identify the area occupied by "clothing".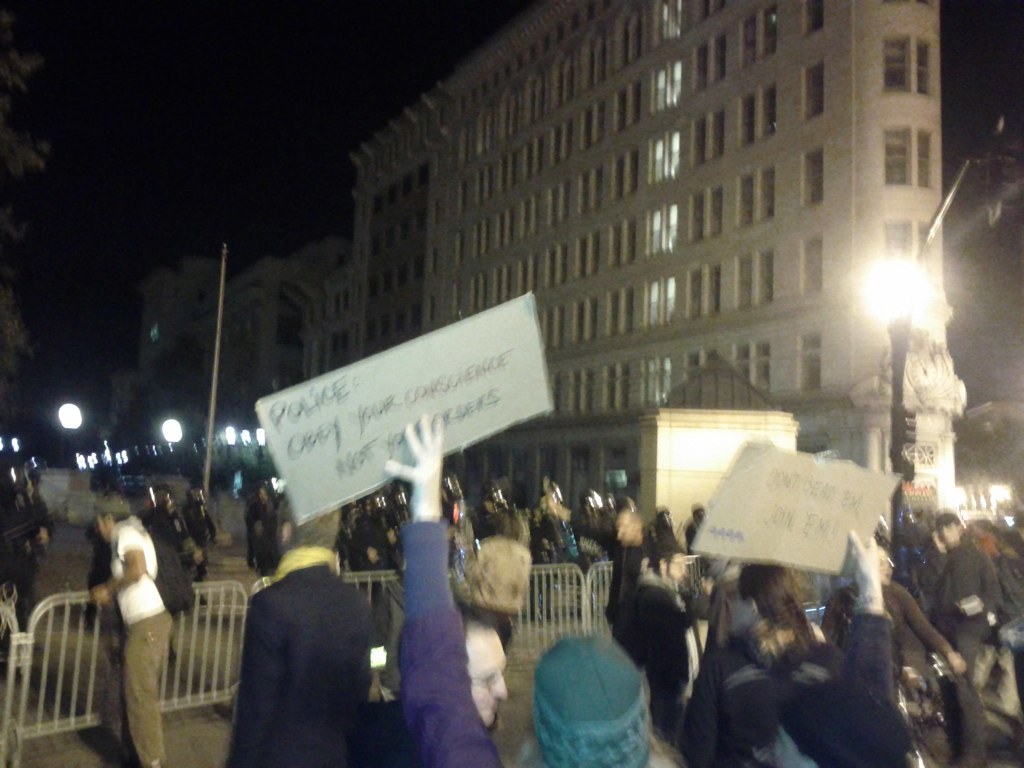
Area: locate(105, 520, 181, 767).
